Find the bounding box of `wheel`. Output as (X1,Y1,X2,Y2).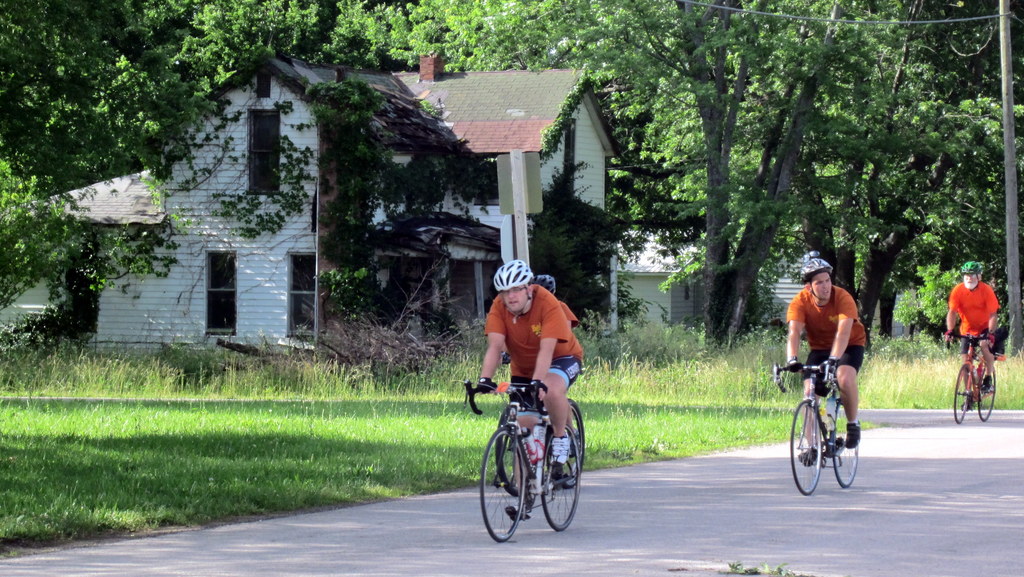
(498,406,531,496).
